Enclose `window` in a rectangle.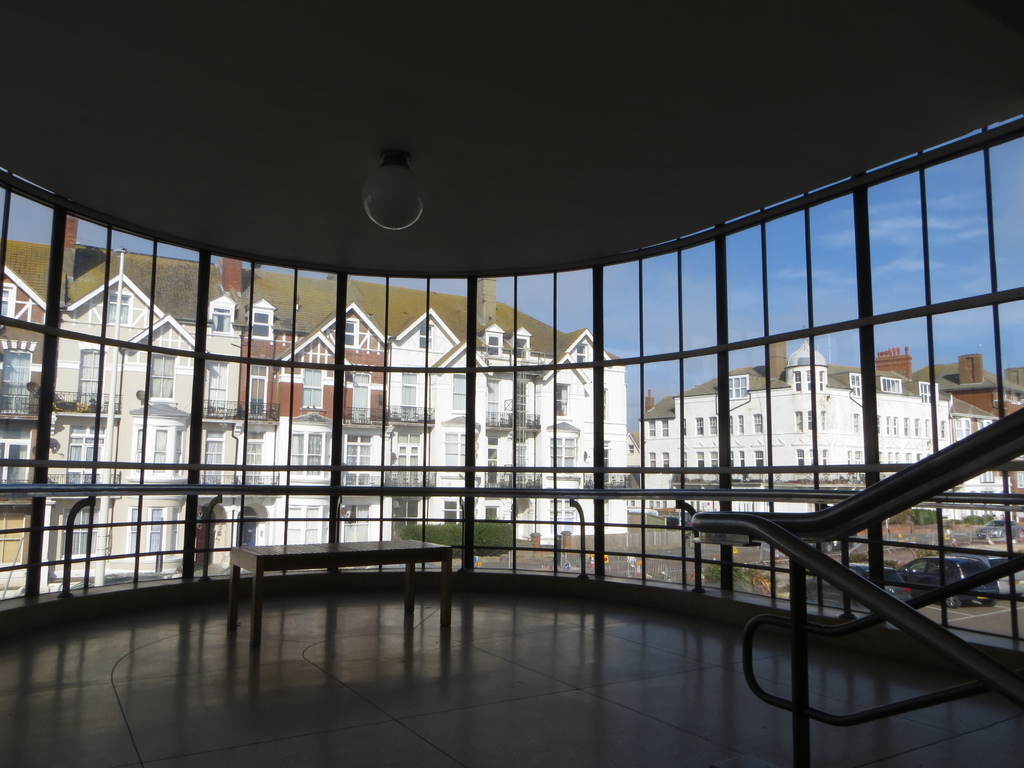
[x1=706, y1=415, x2=716, y2=436].
